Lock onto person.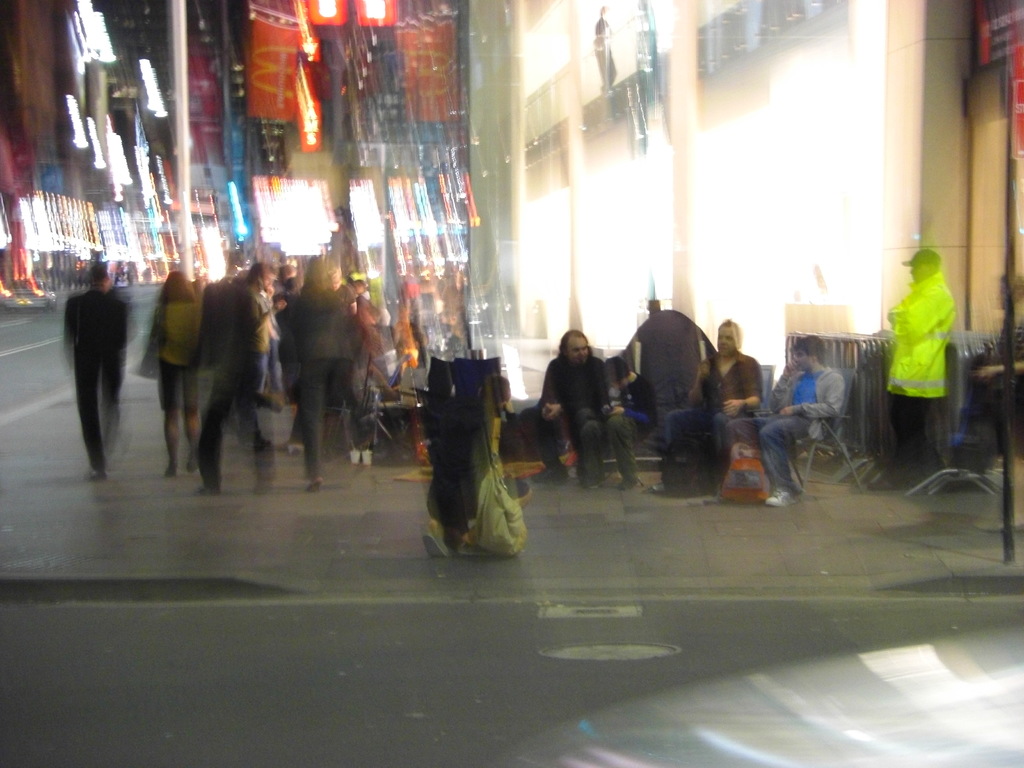
Locked: locate(885, 217, 974, 474).
